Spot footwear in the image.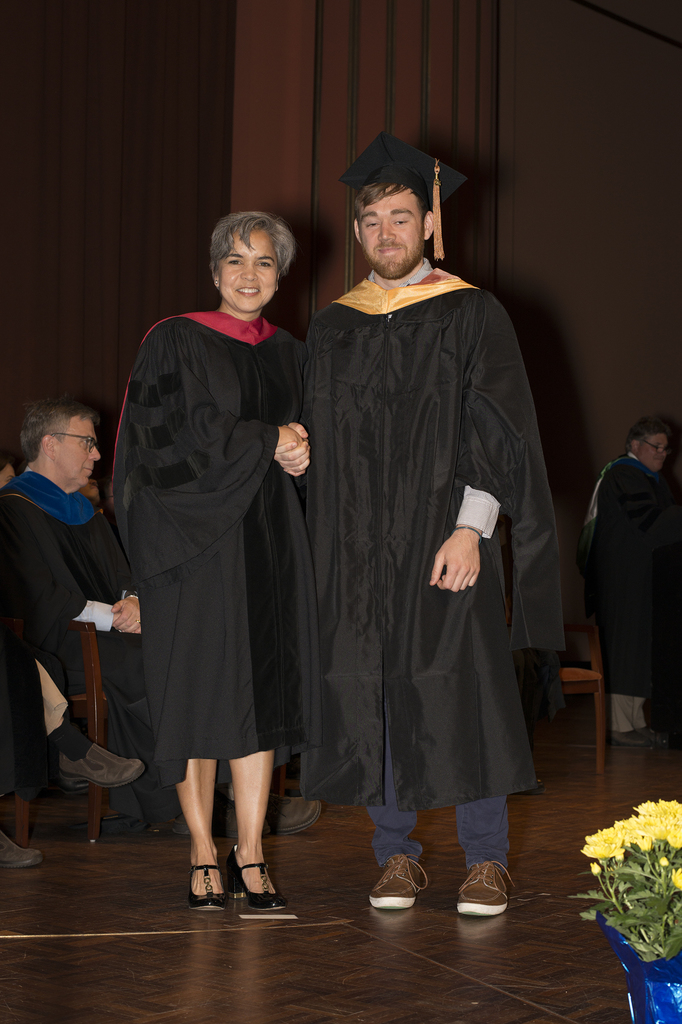
footwear found at x1=462, y1=861, x2=527, y2=934.
